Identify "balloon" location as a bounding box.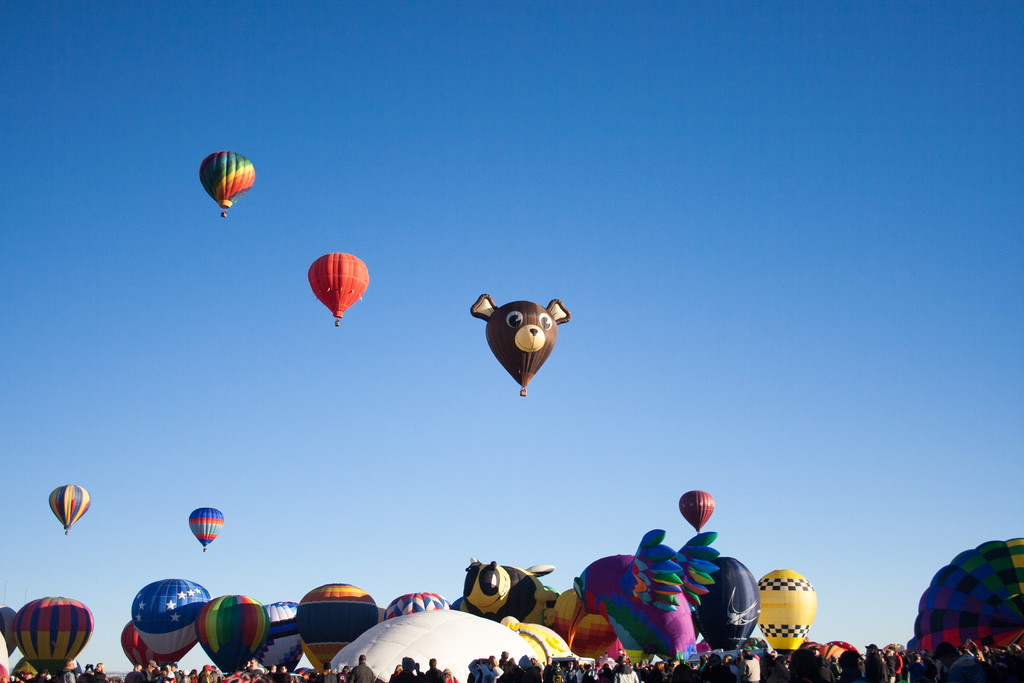
crop(605, 639, 630, 661).
